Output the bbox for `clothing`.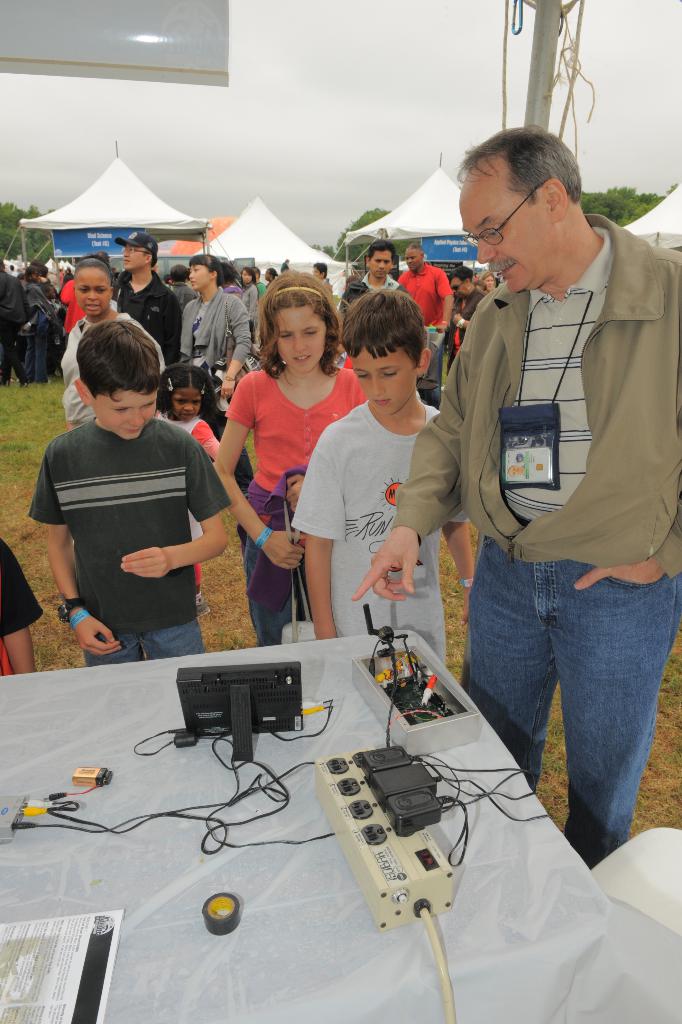
bbox=[450, 290, 487, 364].
